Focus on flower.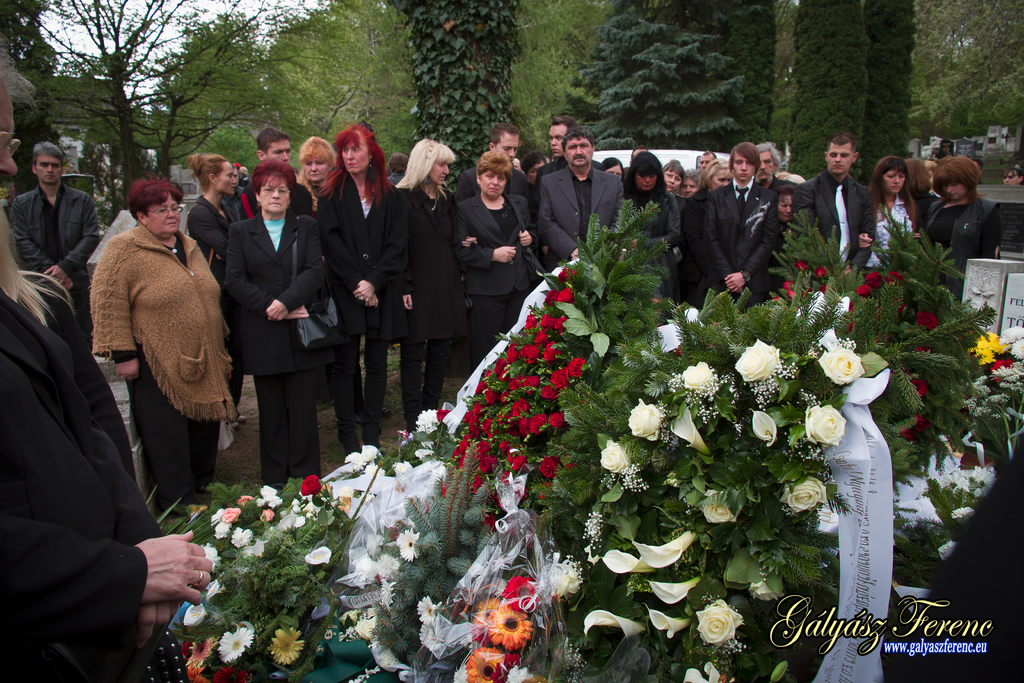
Focused at box=[801, 399, 845, 448].
